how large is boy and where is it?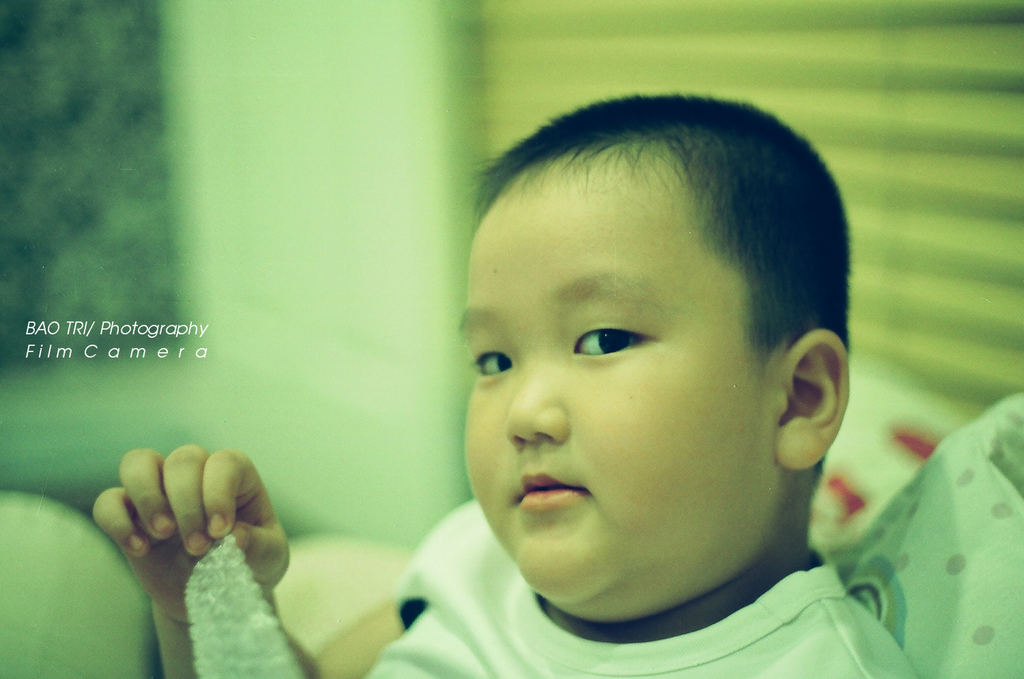
Bounding box: crop(202, 74, 829, 659).
